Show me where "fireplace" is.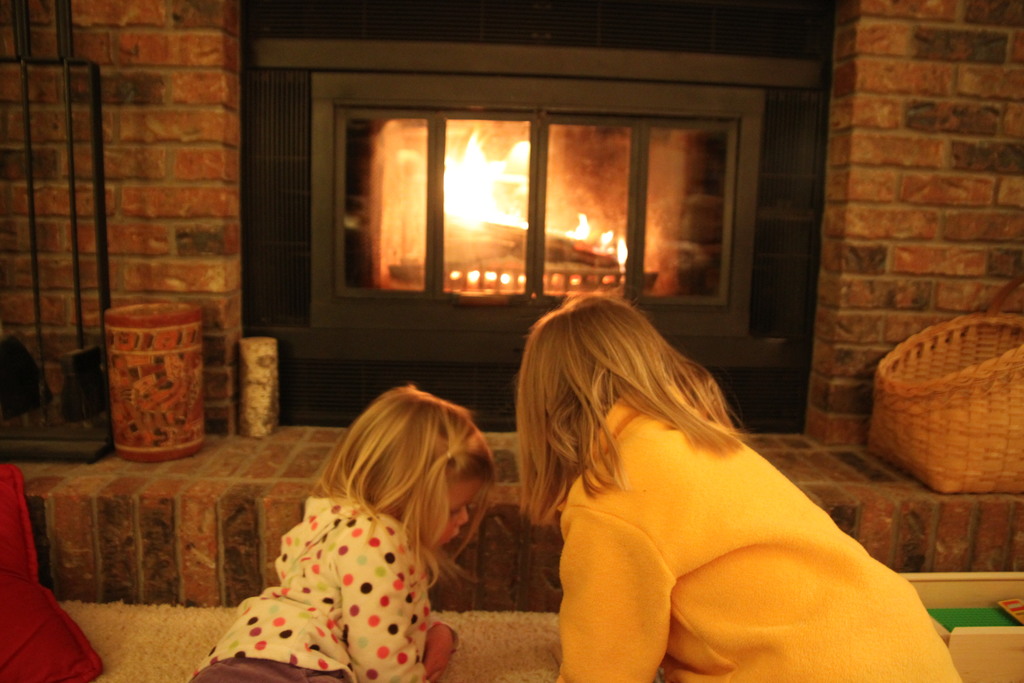
"fireplace" is at BBox(239, 41, 823, 434).
